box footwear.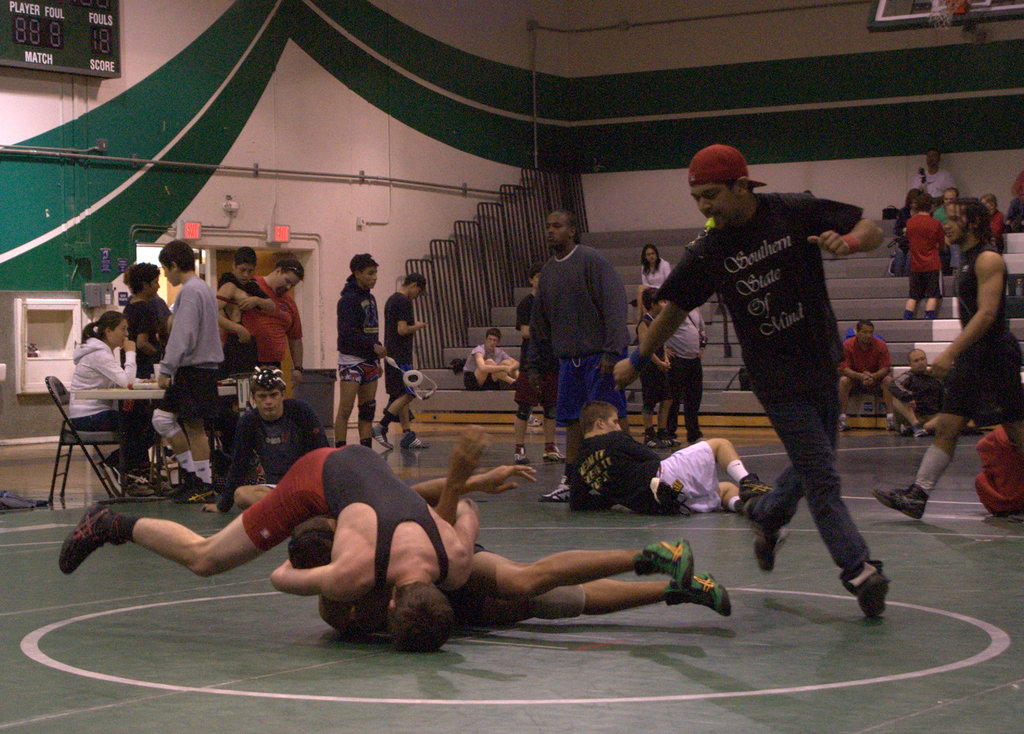
644,433,666,448.
